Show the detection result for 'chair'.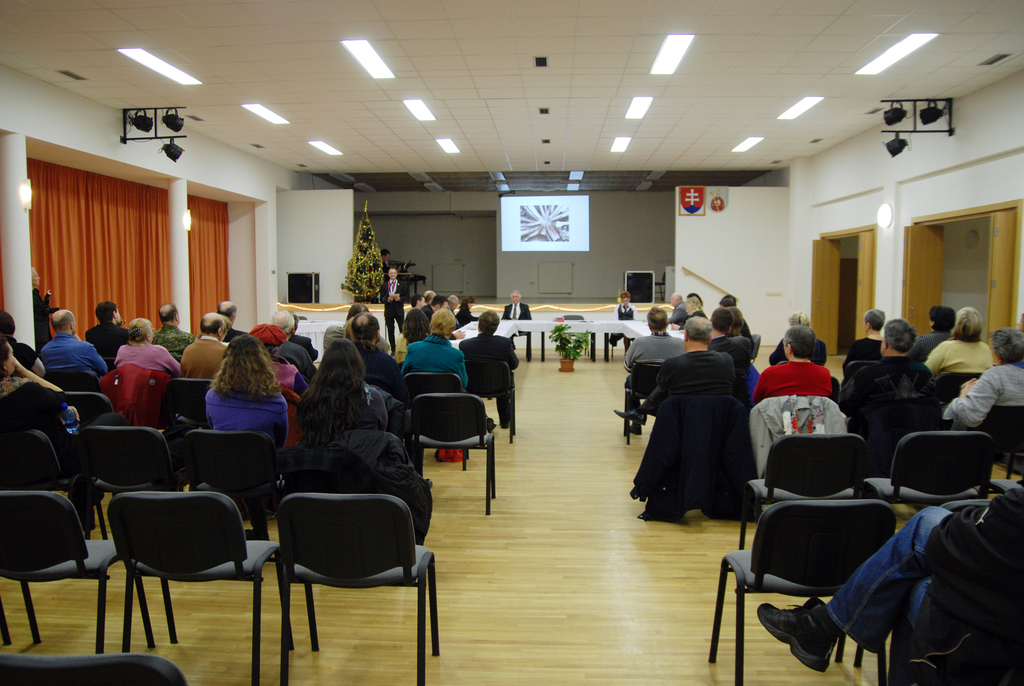
select_region(186, 432, 292, 566).
